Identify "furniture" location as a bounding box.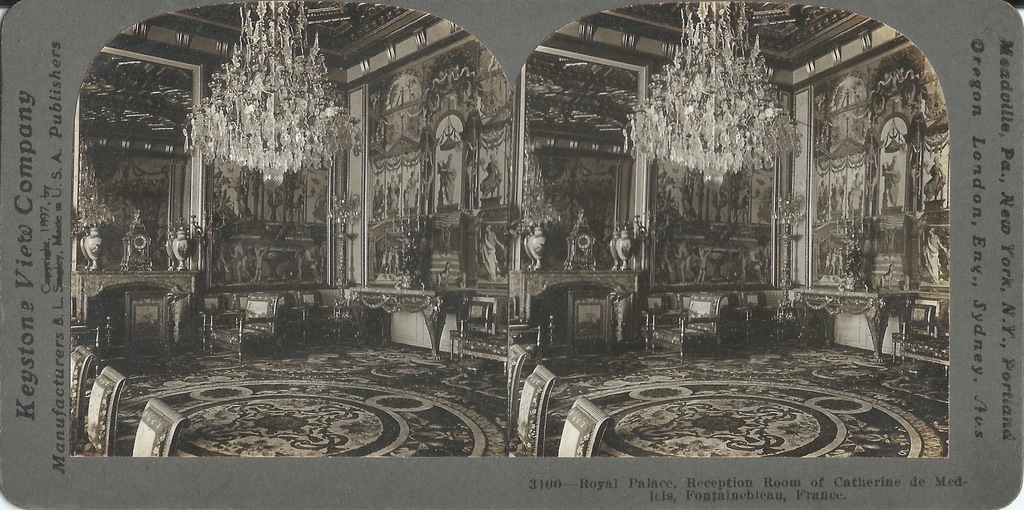
[648,286,729,362].
